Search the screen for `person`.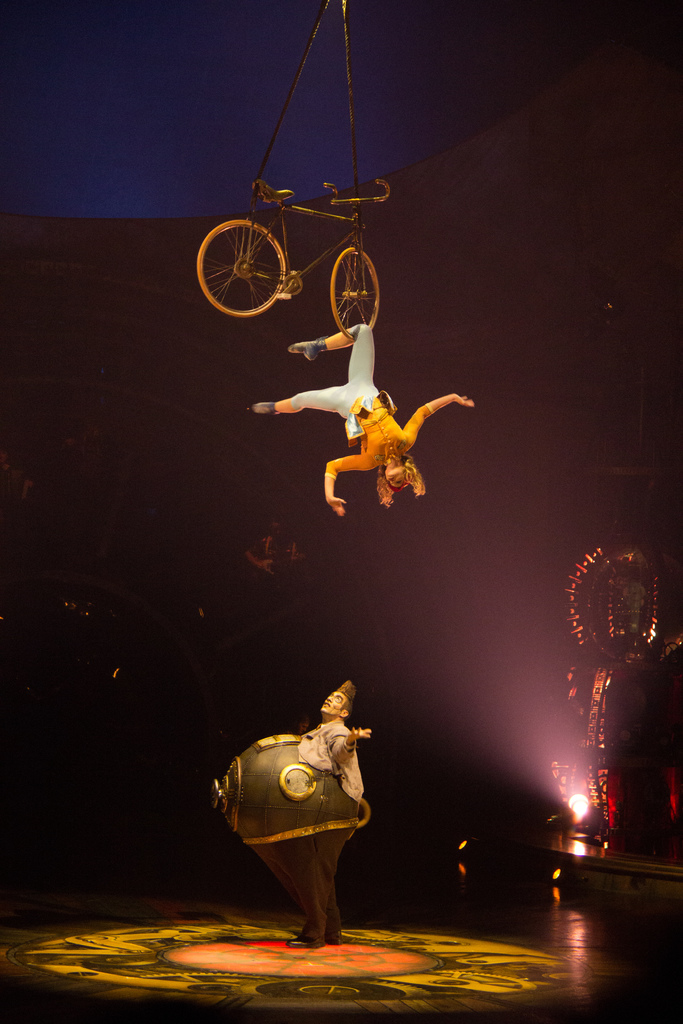
Found at pyautogui.locateOnScreen(251, 317, 477, 515).
